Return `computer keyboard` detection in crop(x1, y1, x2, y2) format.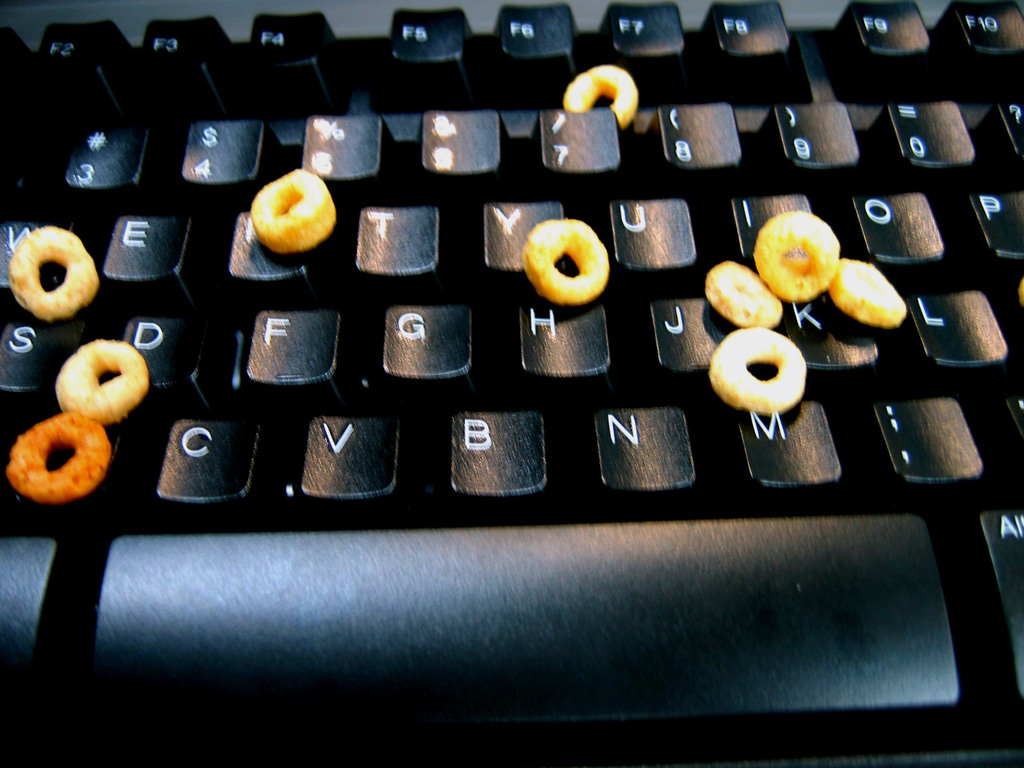
crop(0, 0, 1023, 767).
